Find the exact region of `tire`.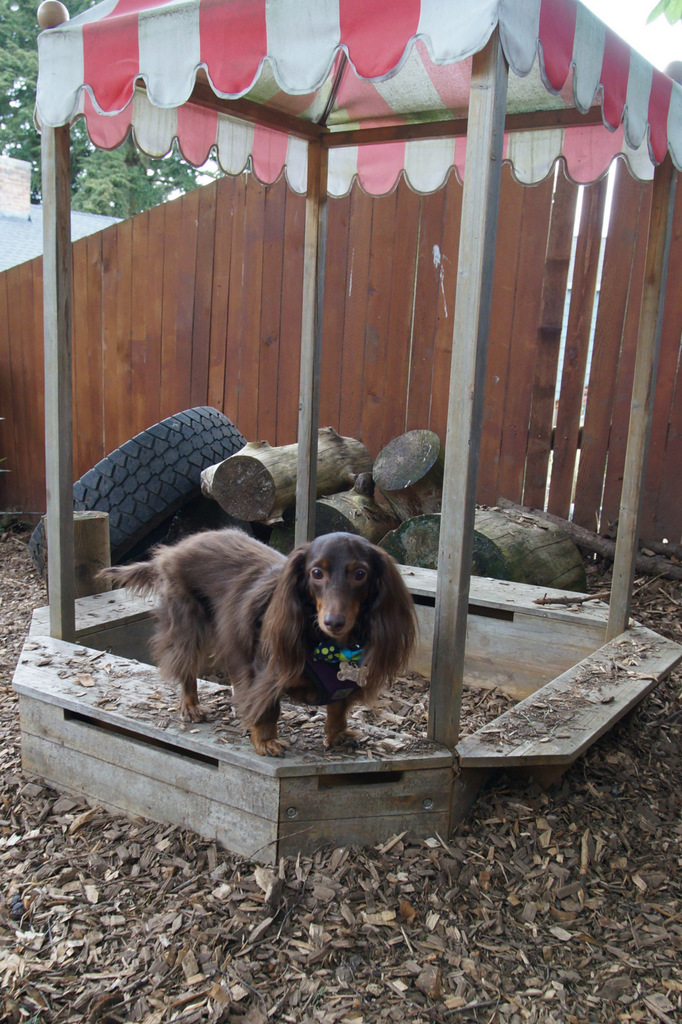
Exact region: bbox=(15, 403, 248, 614).
